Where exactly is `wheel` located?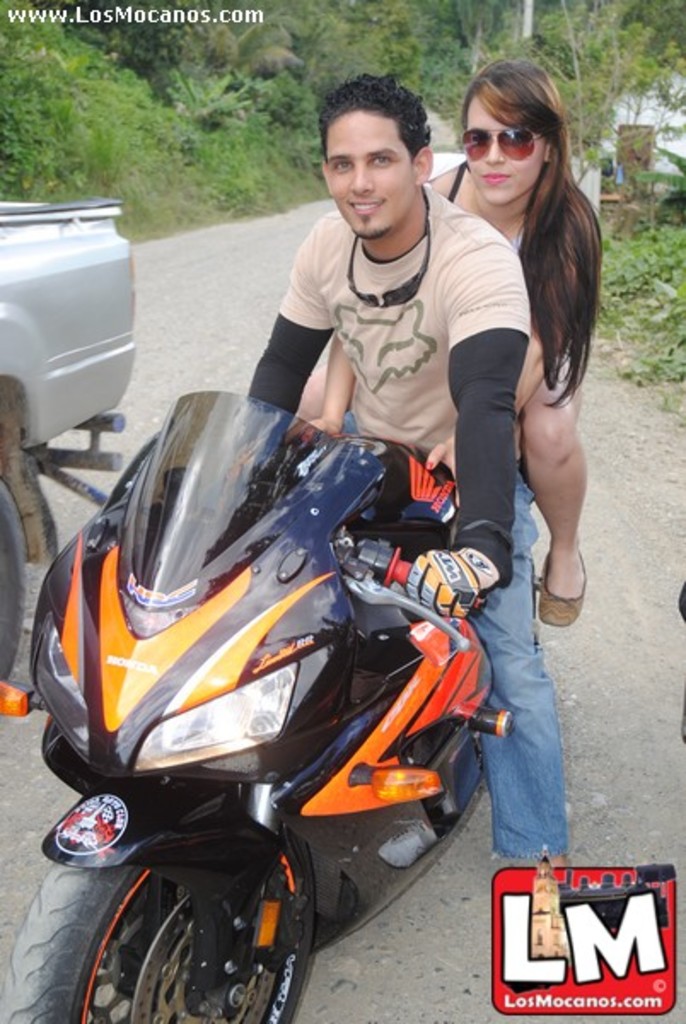
Its bounding box is 38/811/324/1007.
